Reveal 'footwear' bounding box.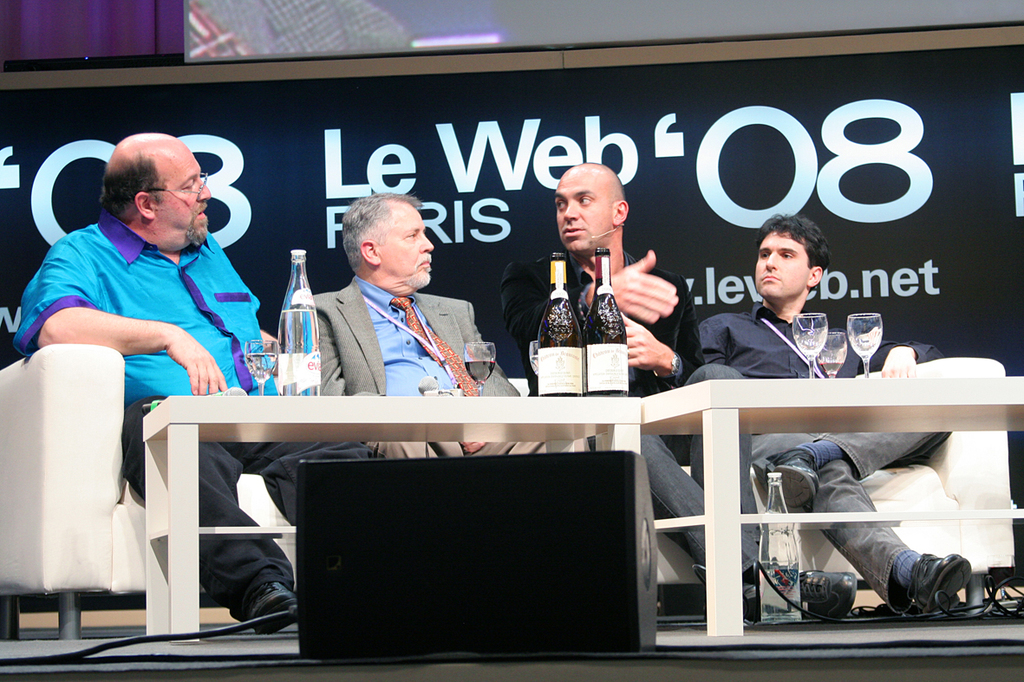
Revealed: rect(901, 549, 967, 622).
